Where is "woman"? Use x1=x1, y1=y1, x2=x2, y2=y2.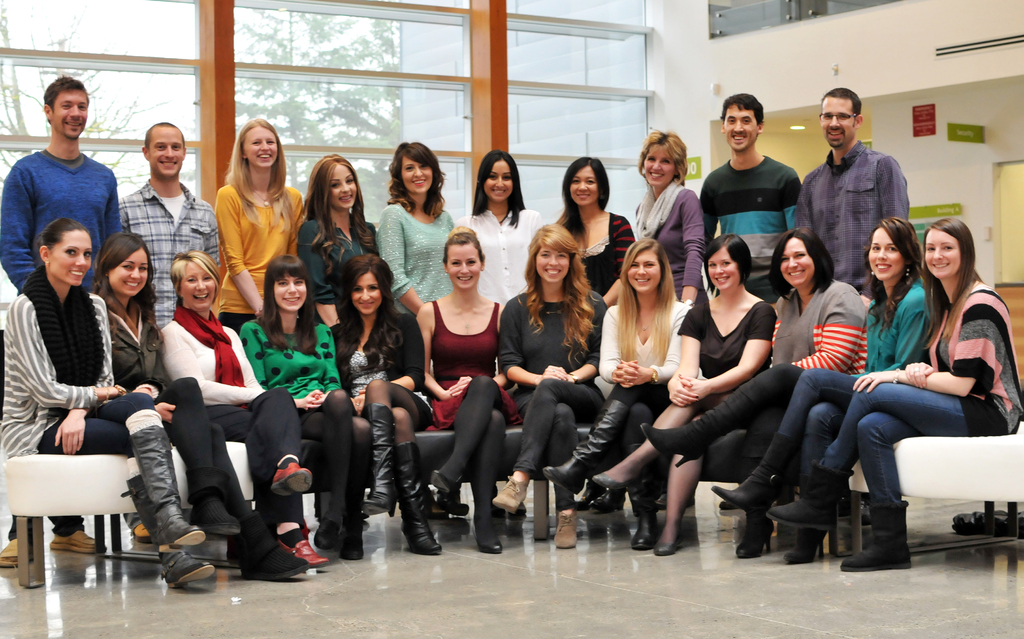
x1=764, y1=218, x2=1023, y2=579.
